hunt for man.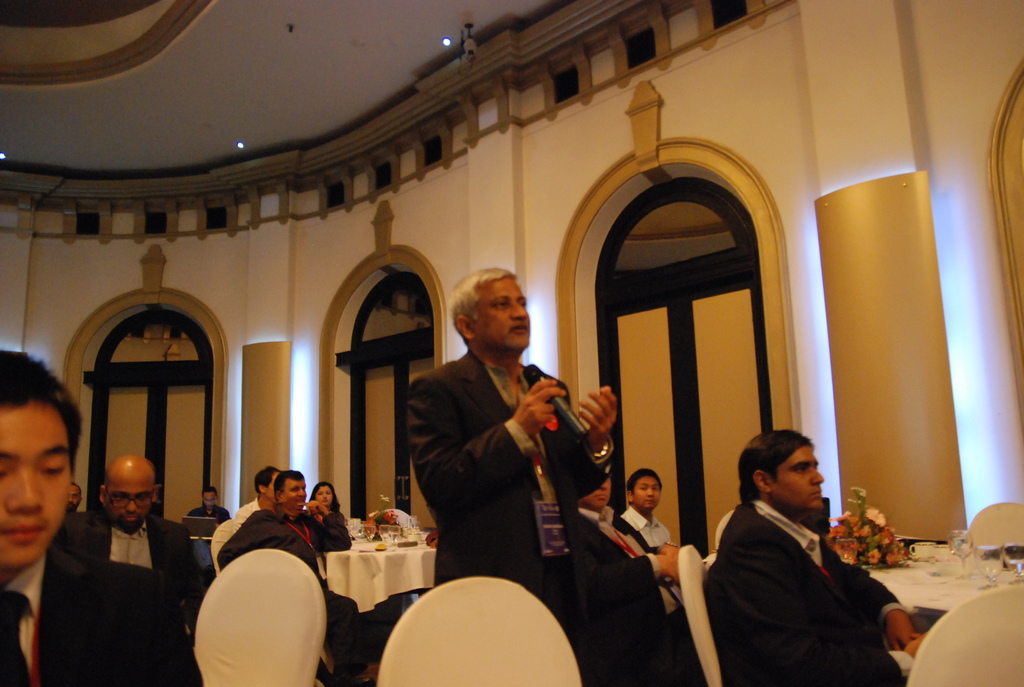
Hunted down at (x1=604, y1=470, x2=695, y2=617).
